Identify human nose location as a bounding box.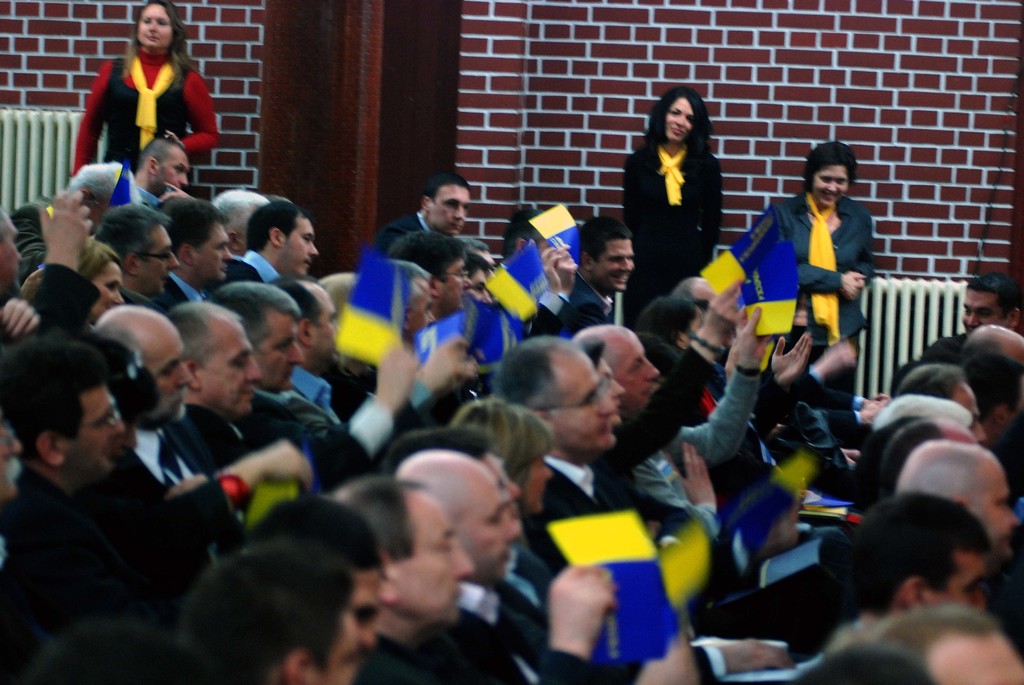
(left=620, top=255, right=634, bottom=270).
